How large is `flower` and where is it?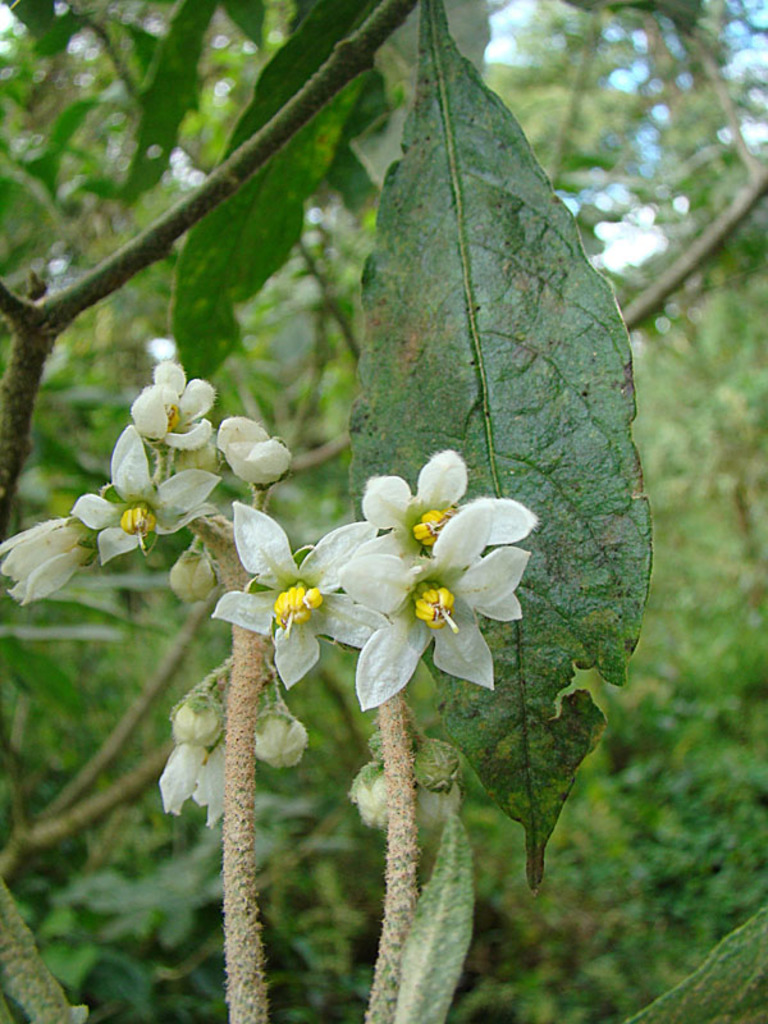
Bounding box: (x1=201, y1=499, x2=380, y2=690).
